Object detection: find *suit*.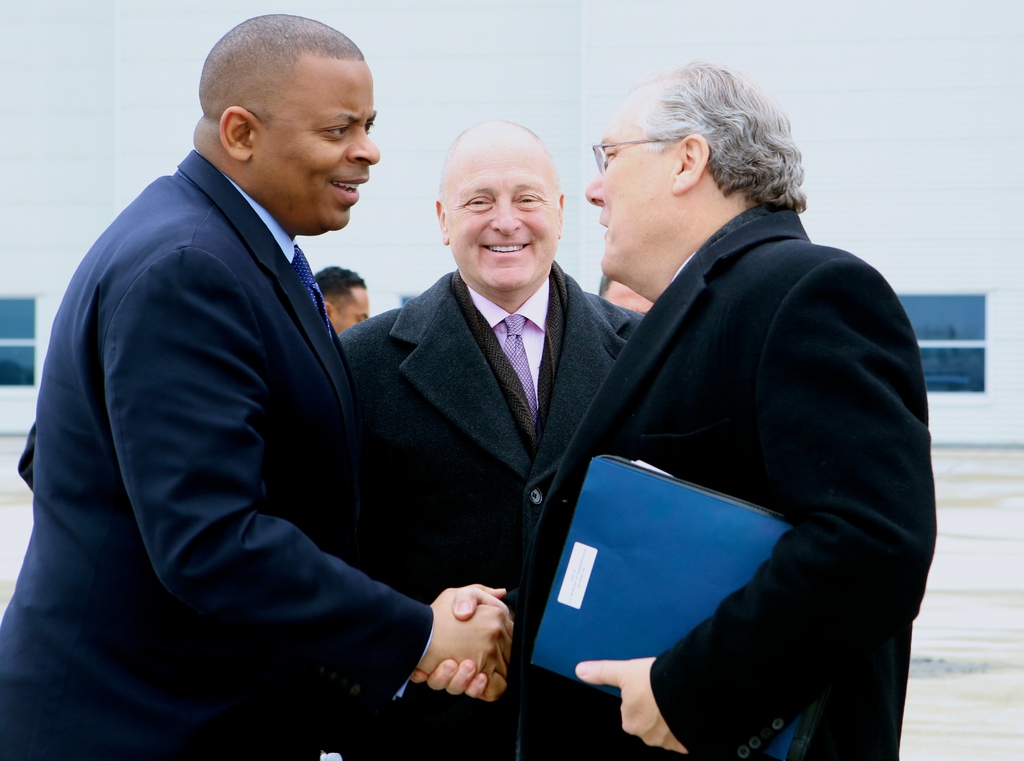
BBox(337, 269, 648, 594).
